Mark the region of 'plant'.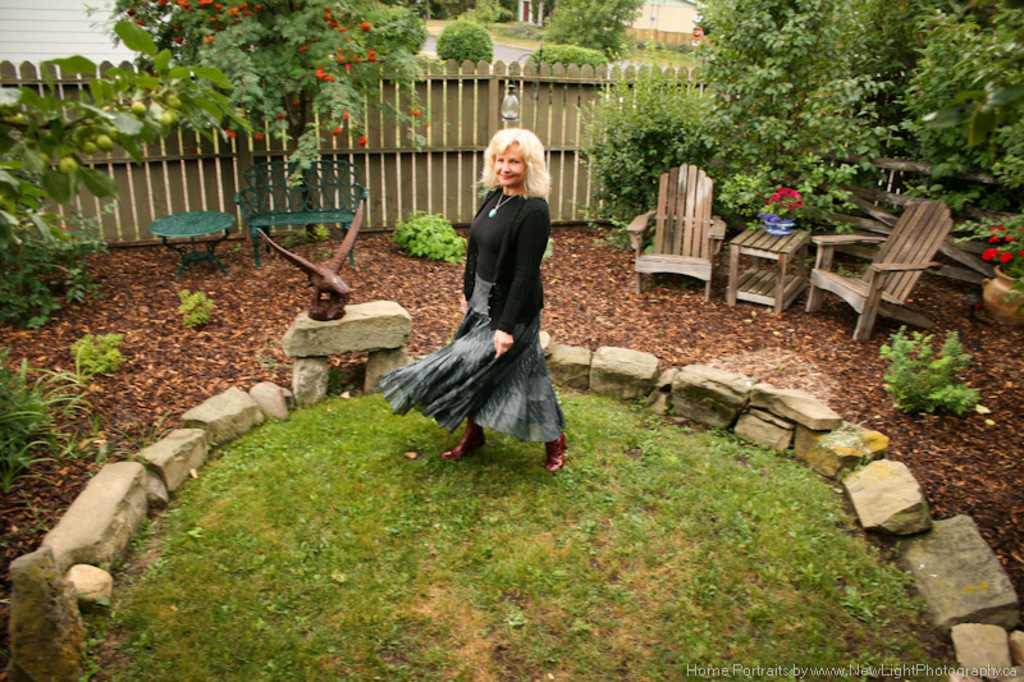
Region: bbox=[394, 210, 472, 270].
